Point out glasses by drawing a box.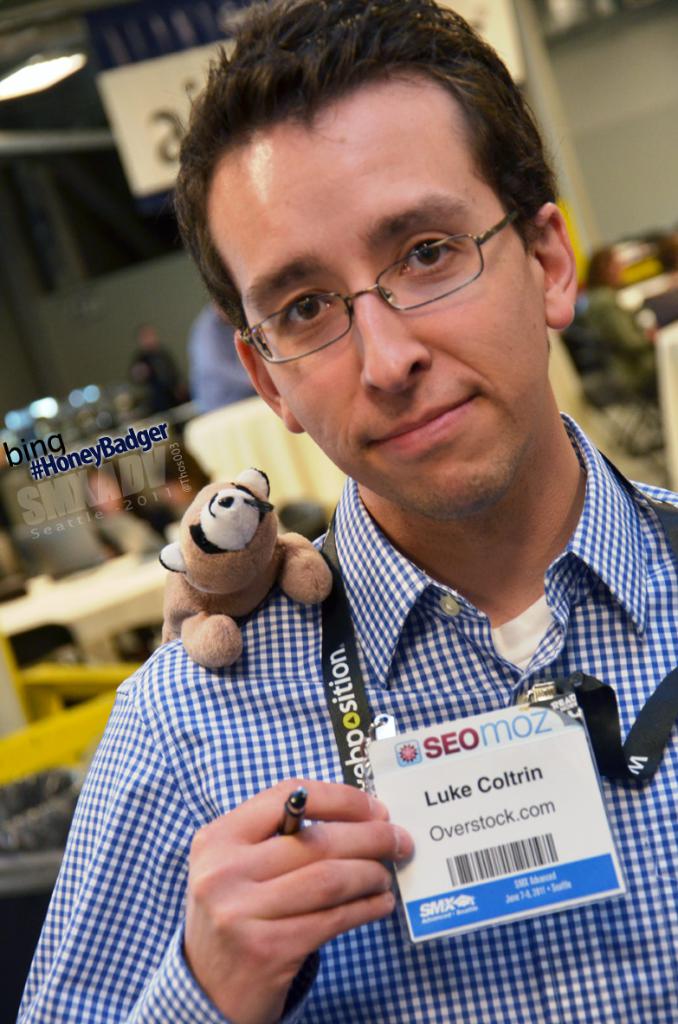
[x1=235, y1=212, x2=525, y2=362].
